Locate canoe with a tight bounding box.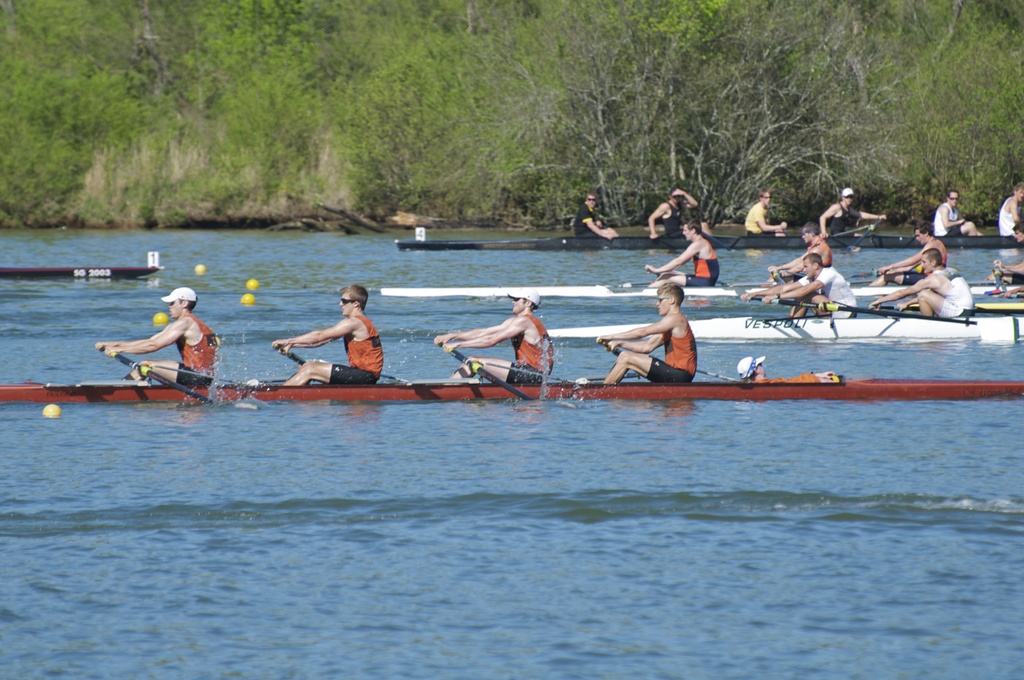
select_region(381, 279, 1023, 298).
